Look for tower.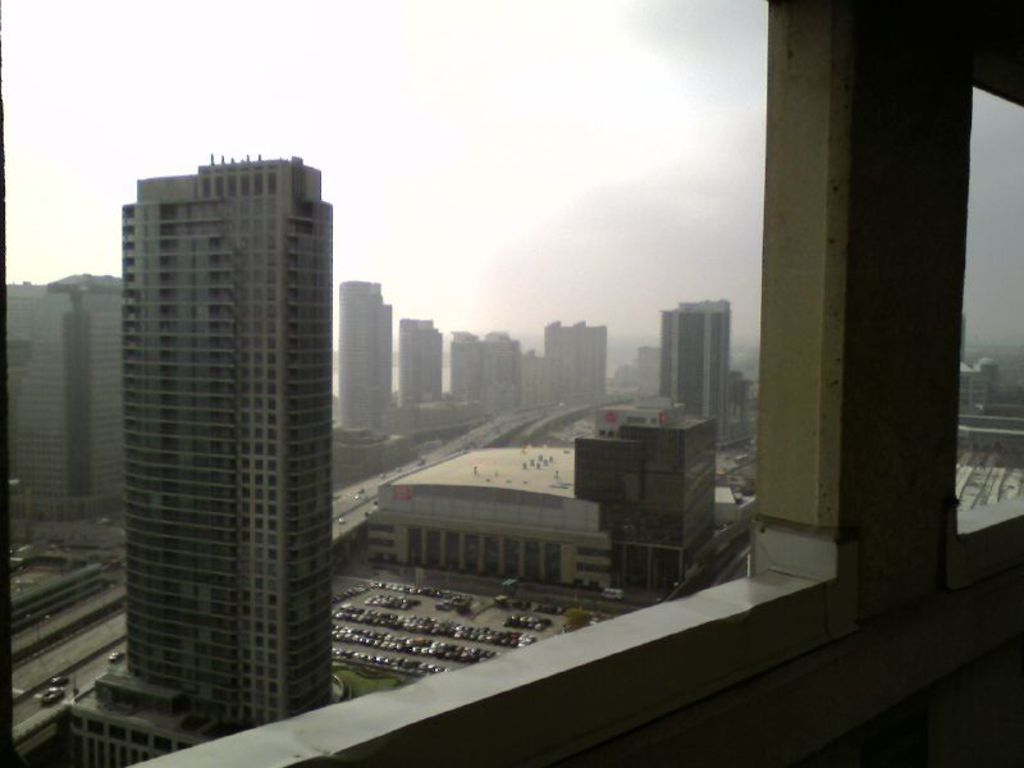
Found: [526,347,549,411].
